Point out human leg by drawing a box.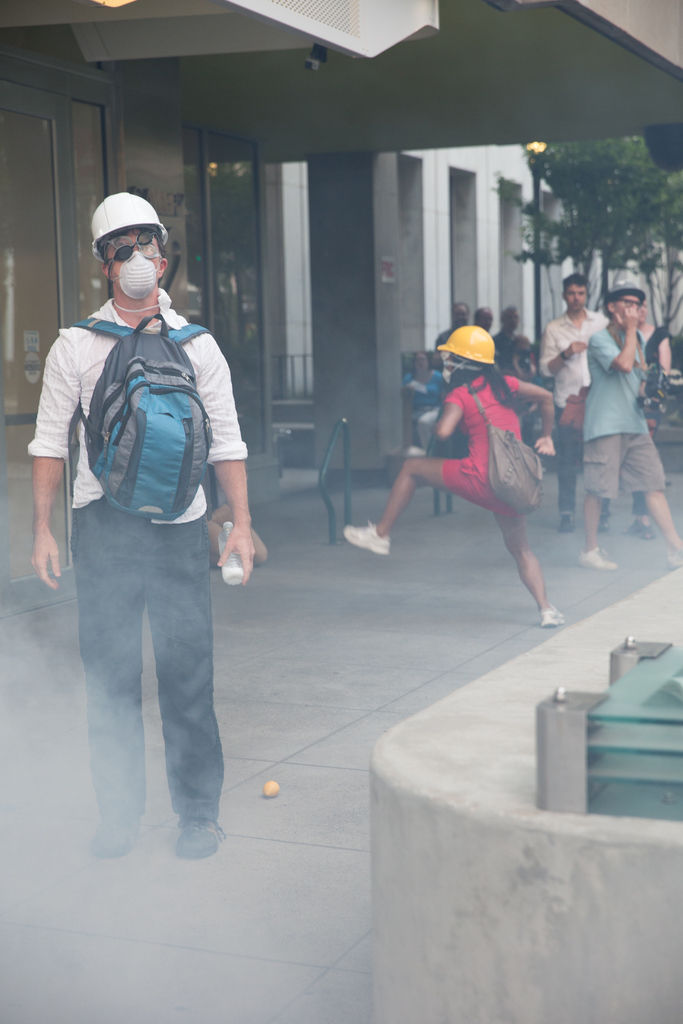
584:416:627:579.
